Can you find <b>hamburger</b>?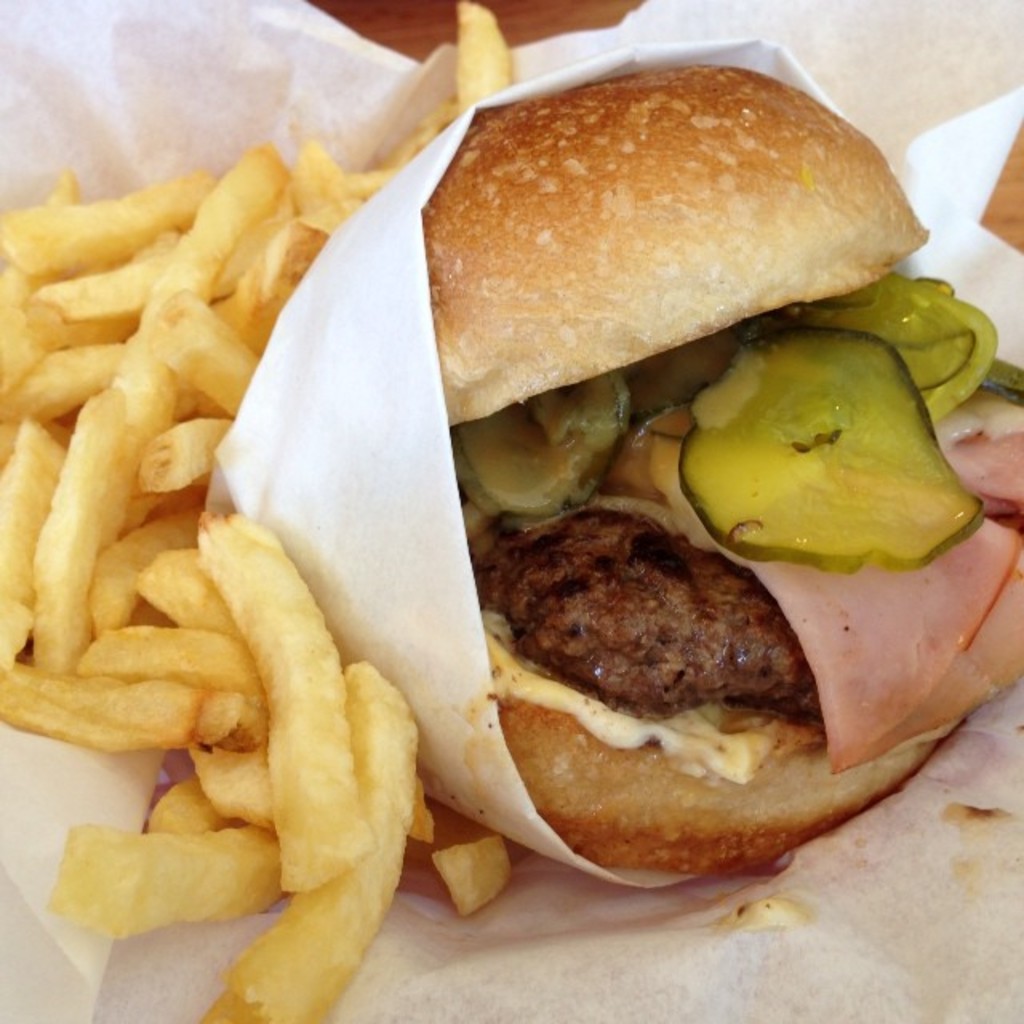
Yes, bounding box: {"x1": 426, "y1": 62, "x2": 1022, "y2": 875}.
